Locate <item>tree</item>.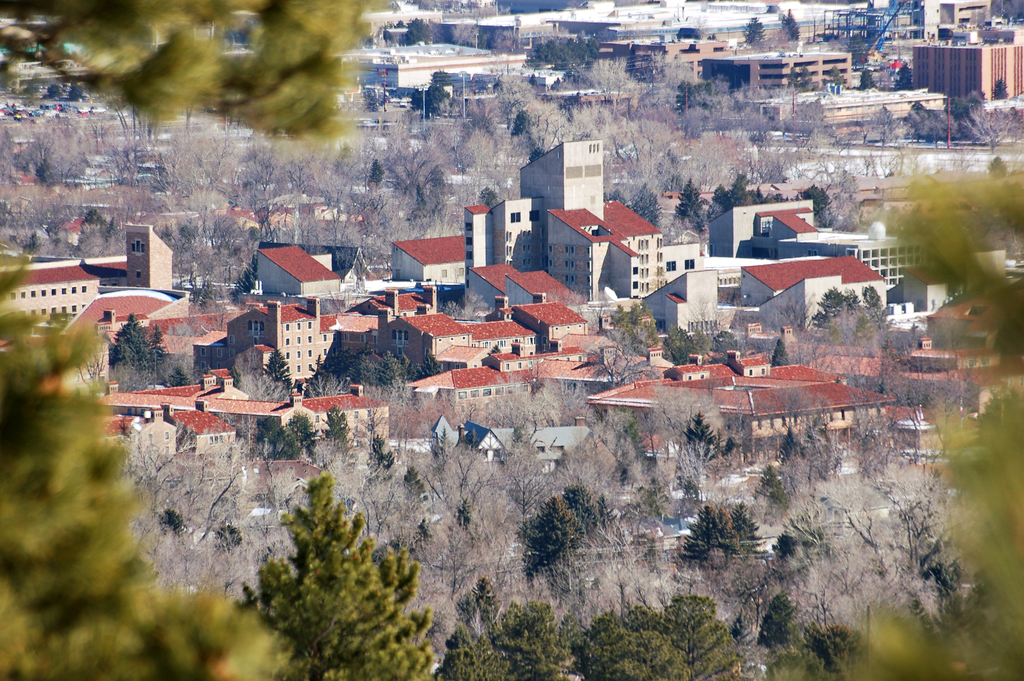
Bounding box: box=[447, 443, 517, 548].
